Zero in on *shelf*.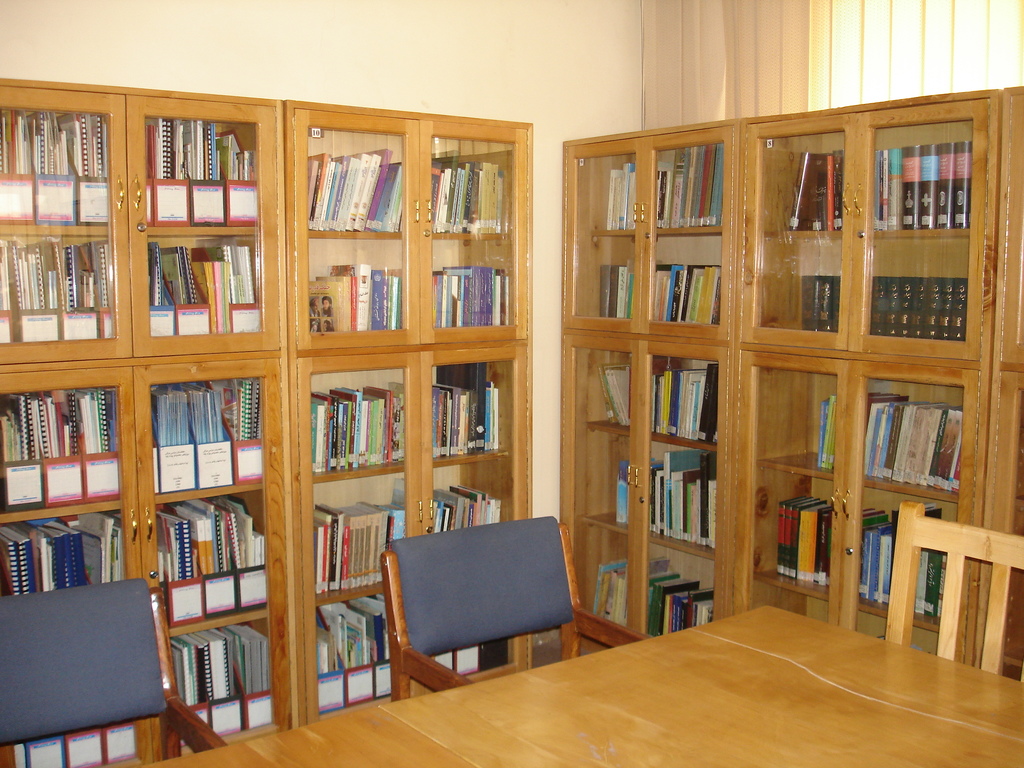
Zeroed in: (left=750, top=458, right=839, bottom=580).
